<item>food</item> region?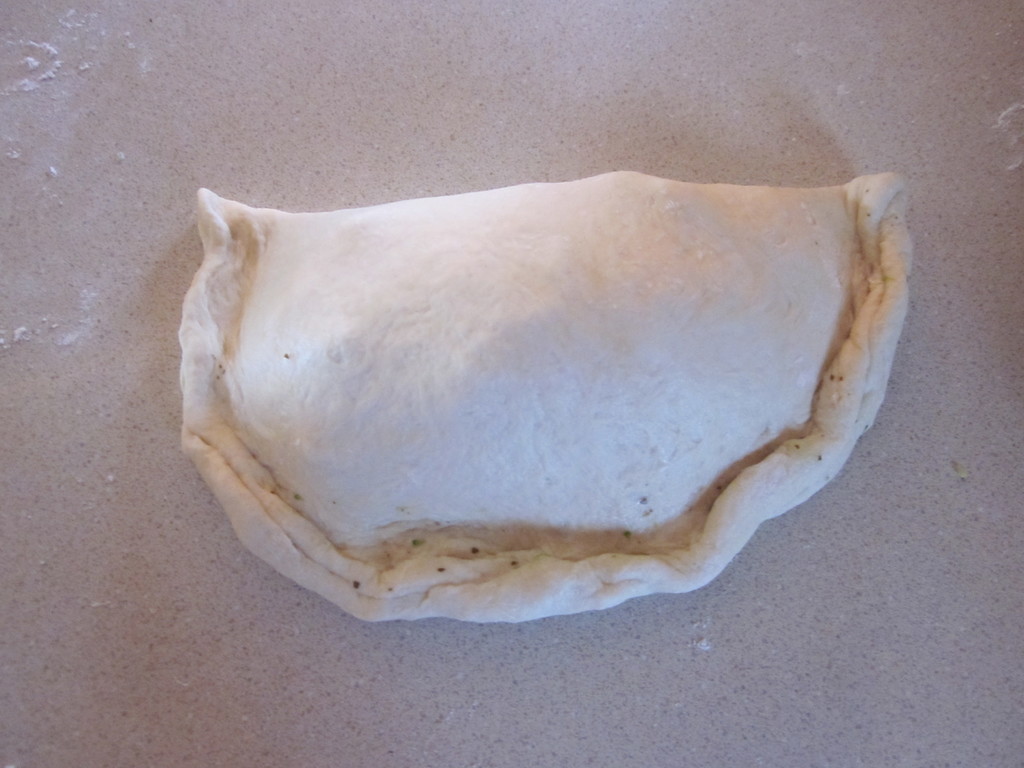
region(161, 182, 902, 606)
